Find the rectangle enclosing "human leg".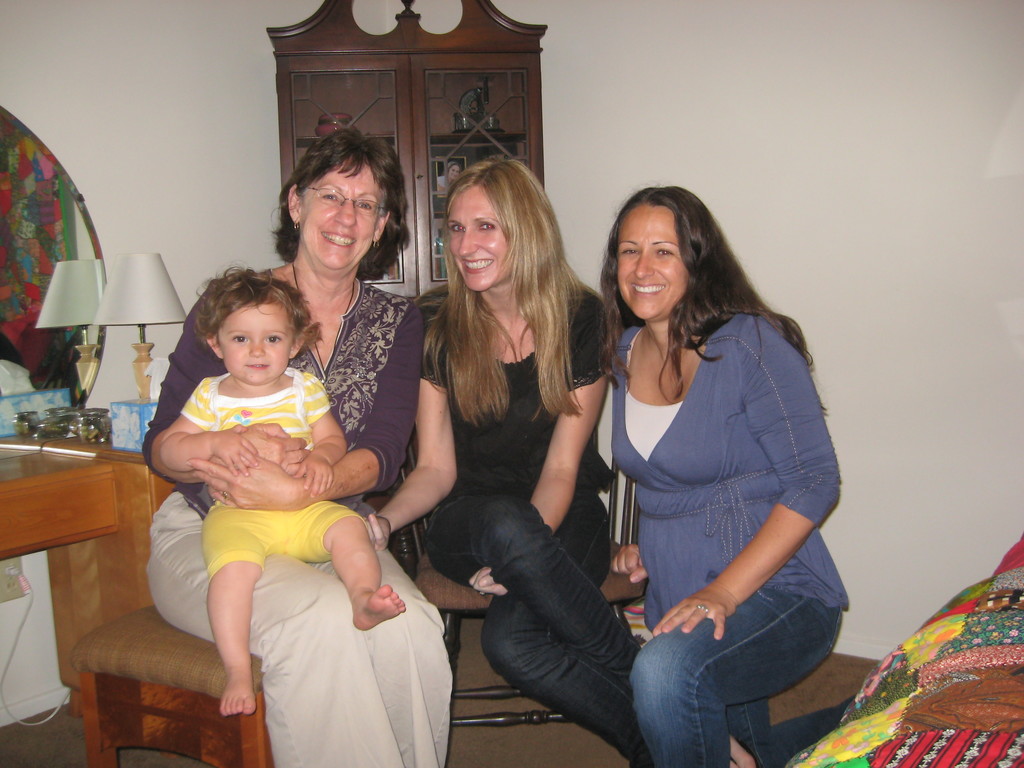
476,482,633,761.
